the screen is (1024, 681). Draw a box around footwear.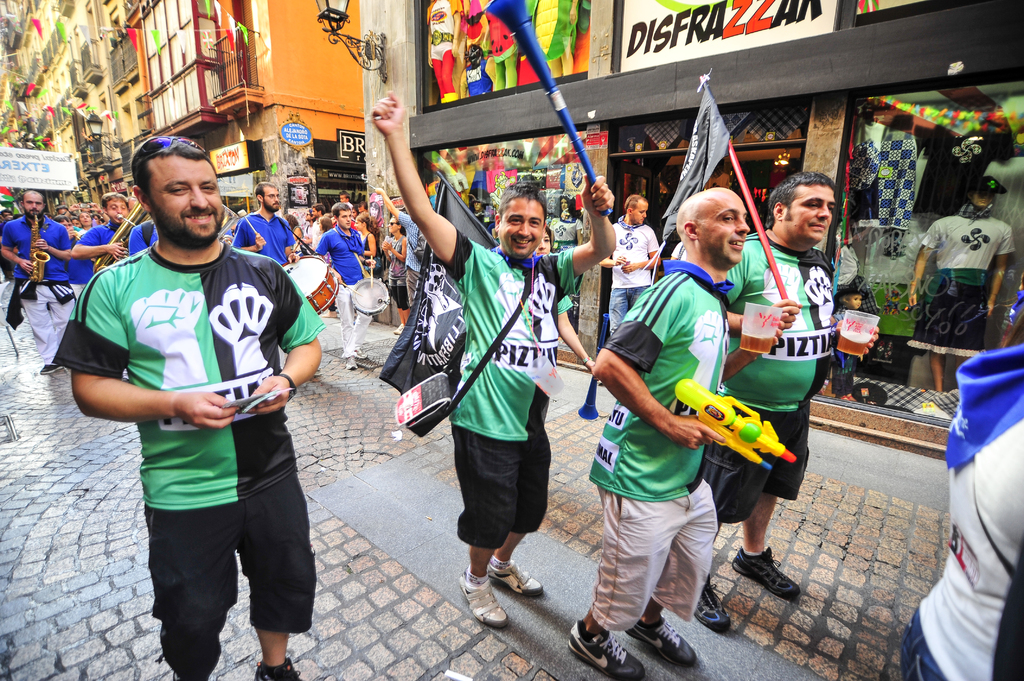
[490, 555, 540, 600].
